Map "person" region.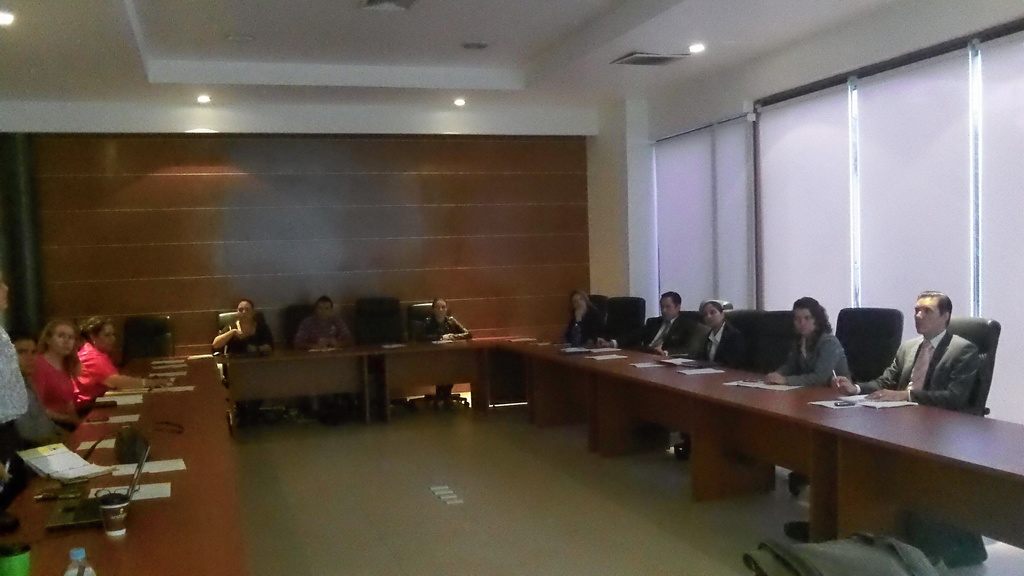
Mapped to x1=71 y1=321 x2=159 y2=401.
